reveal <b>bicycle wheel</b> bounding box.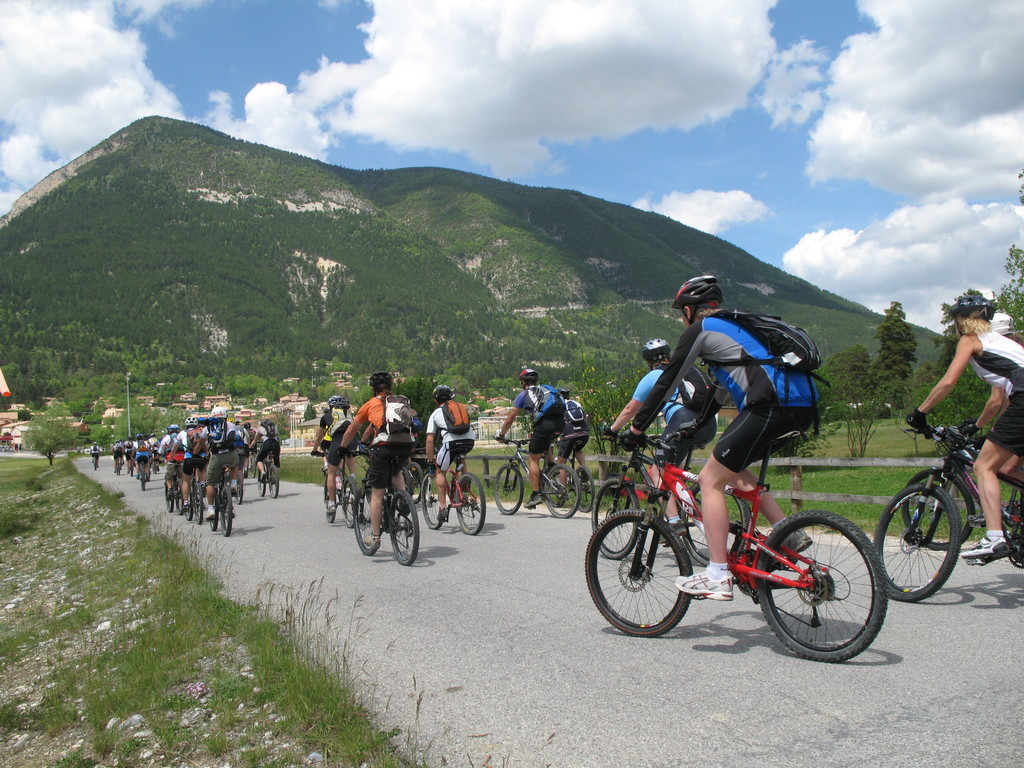
Revealed: Rect(339, 476, 357, 529).
